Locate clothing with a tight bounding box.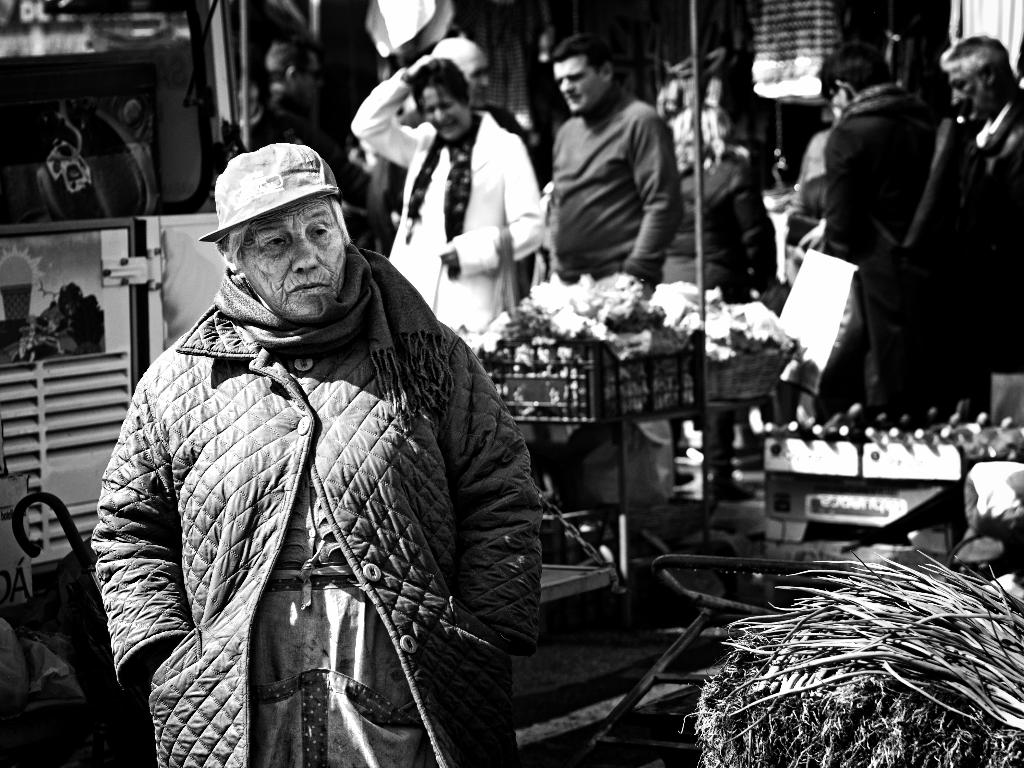
<region>697, 166, 784, 301</region>.
